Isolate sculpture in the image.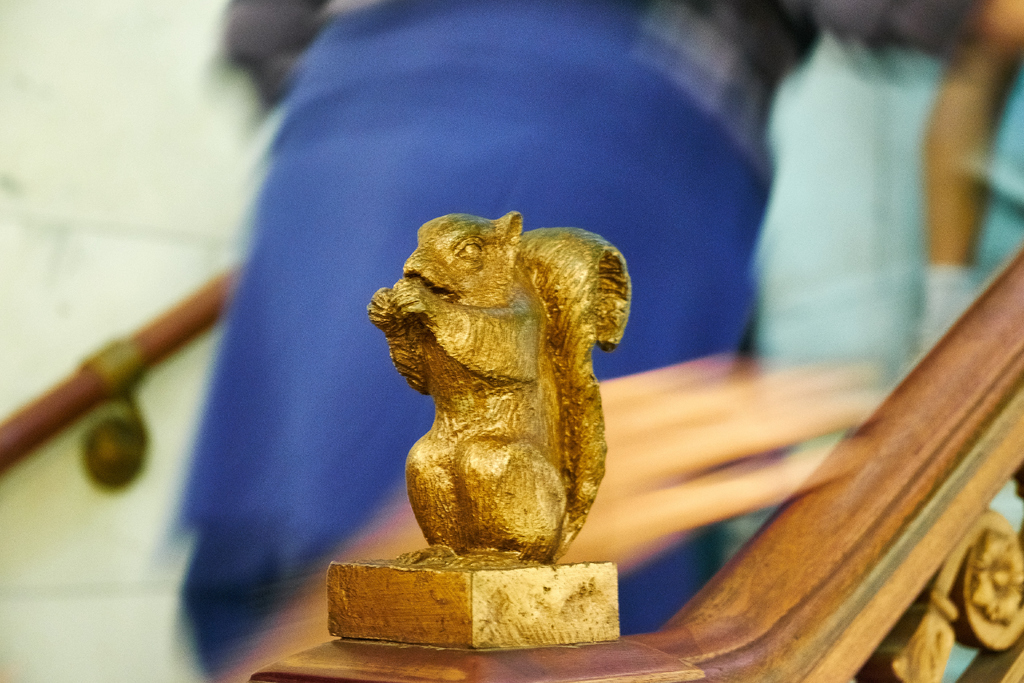
Isolated region: [left=371, top=226, right=652, bottom=588].
